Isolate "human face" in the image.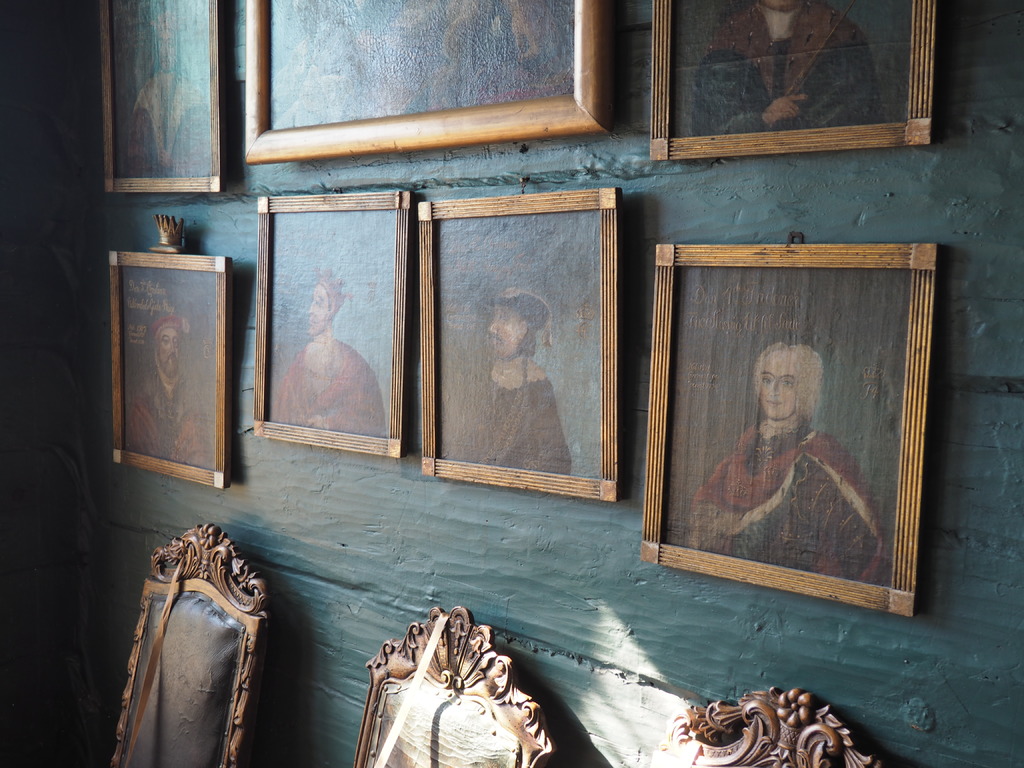
Isolated region: (x1=303, y1=285, x2=327, y2=337).
